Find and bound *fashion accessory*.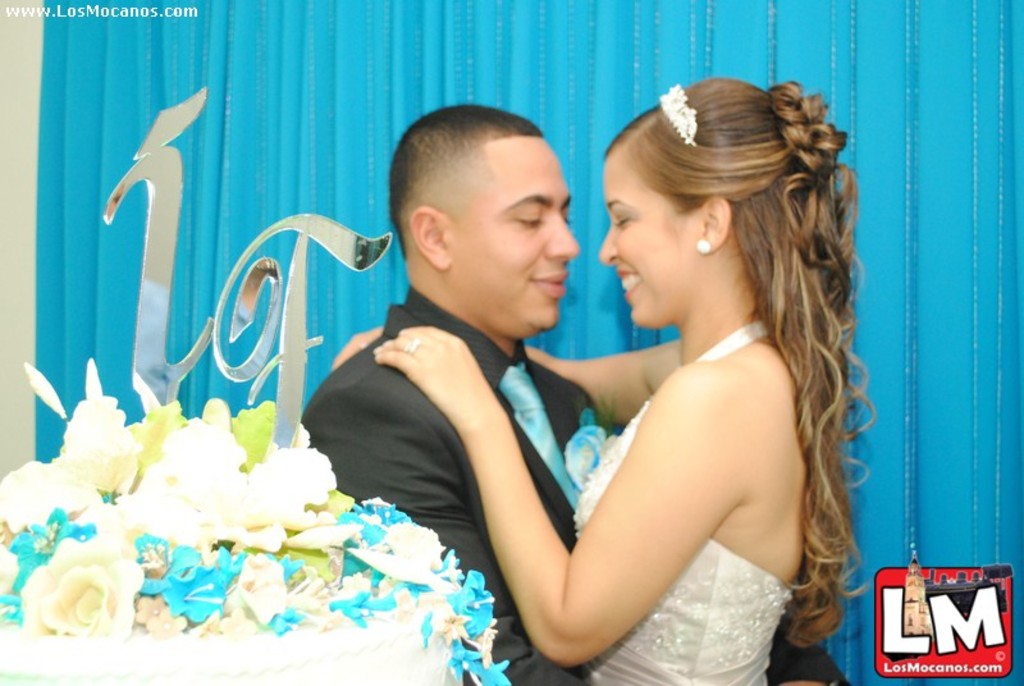
Bound: [649,79,701,143].
